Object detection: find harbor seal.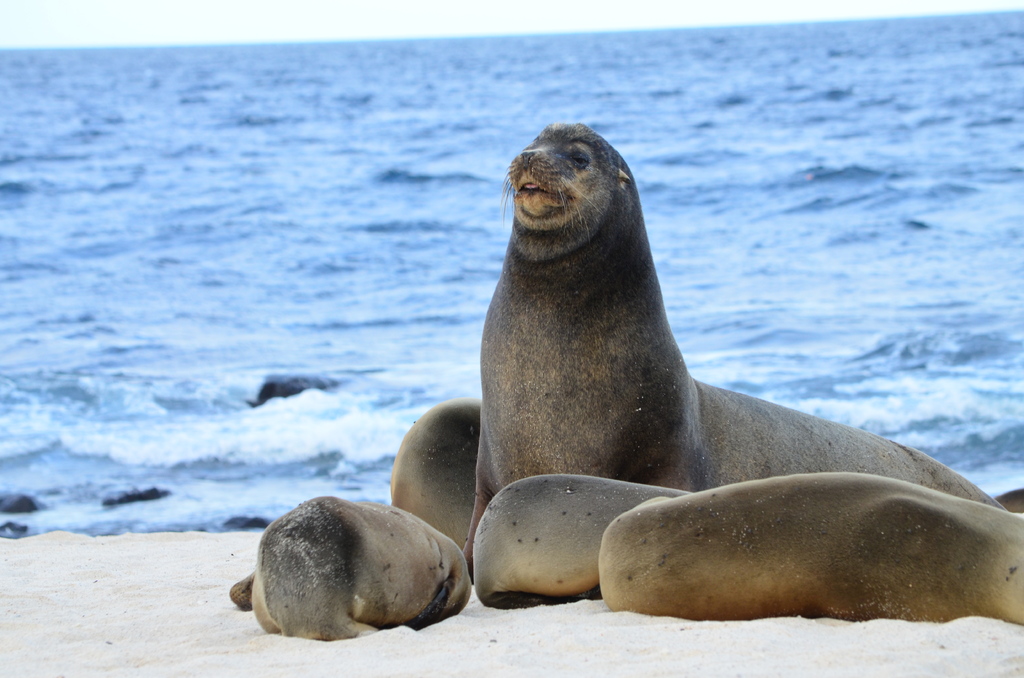
(left=229, top=495, right=472, bottom=643).
